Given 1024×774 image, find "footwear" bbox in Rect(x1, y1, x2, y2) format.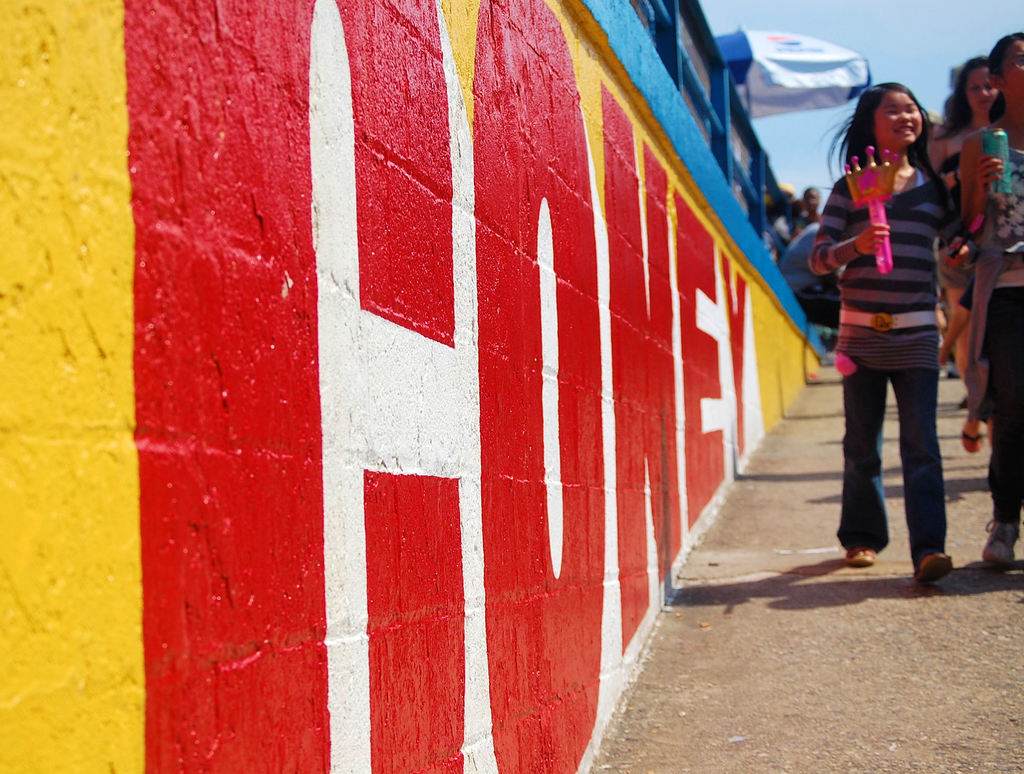
Rect(917, 554, 953, 583).
